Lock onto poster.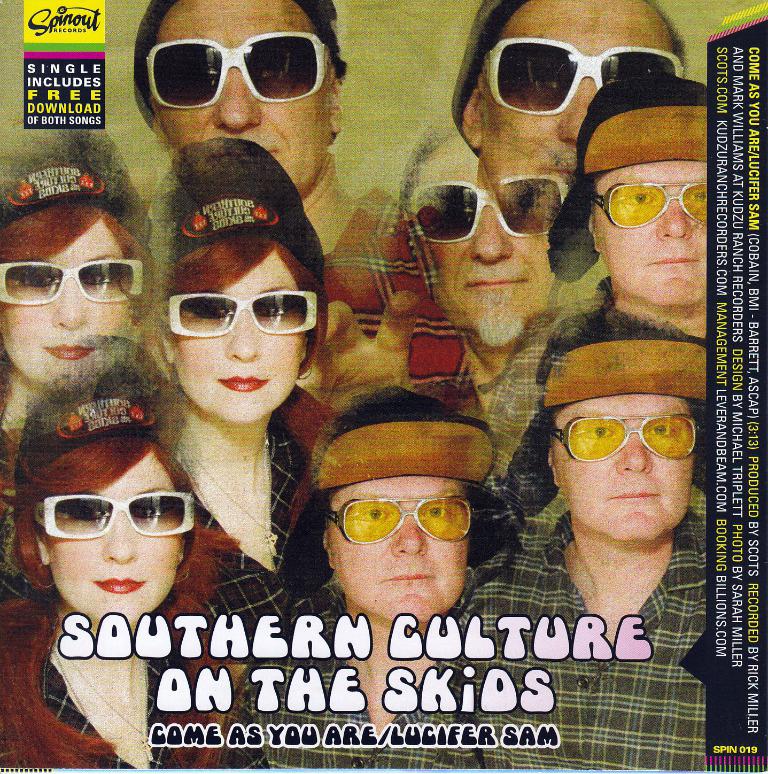
Locked: detection(4, 0, 766, 773).
